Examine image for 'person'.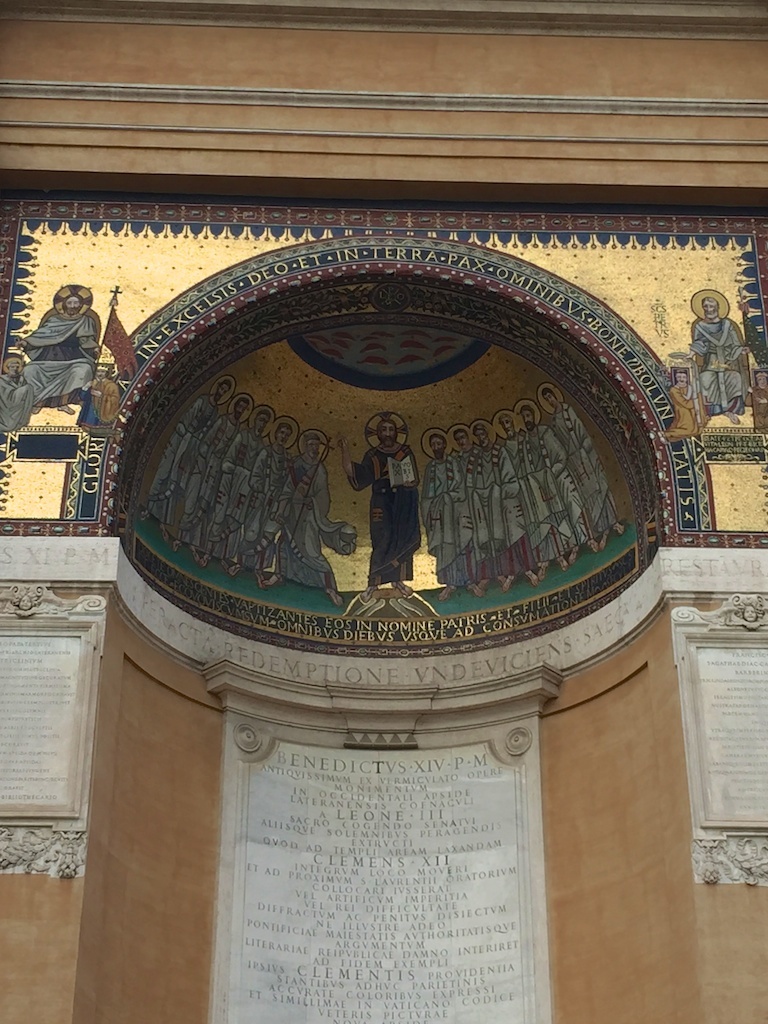
Examination result: 337 416 422 596.
